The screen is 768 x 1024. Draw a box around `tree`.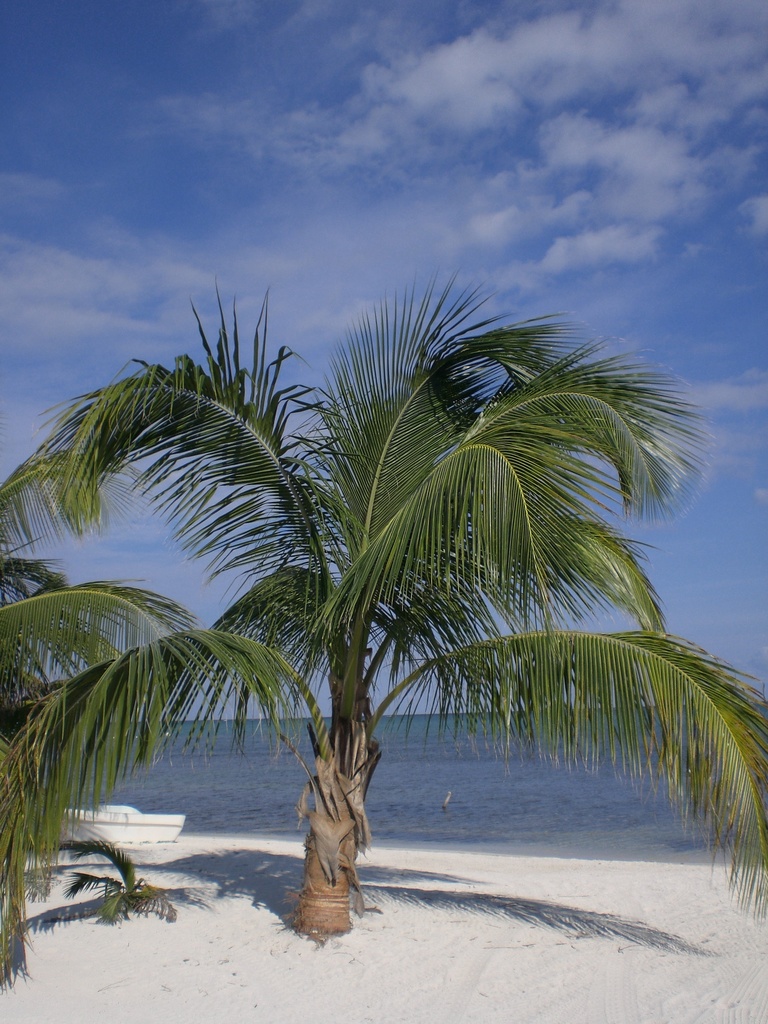
(left=33, top=184, right=734, bottom=1004).
